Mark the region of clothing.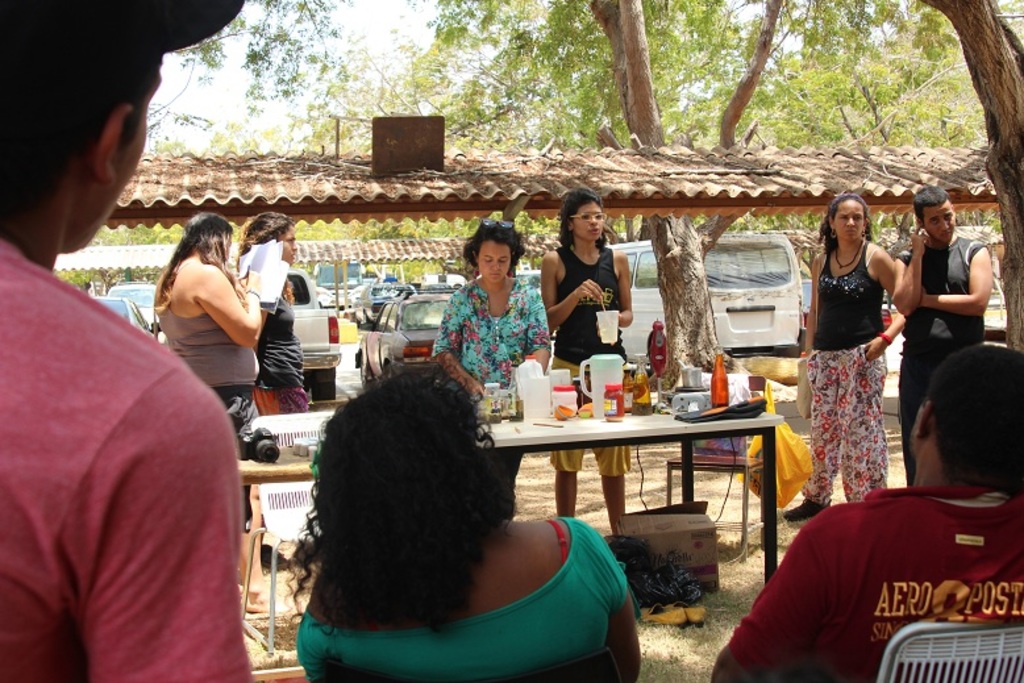
Region: 894 229 992 488.
